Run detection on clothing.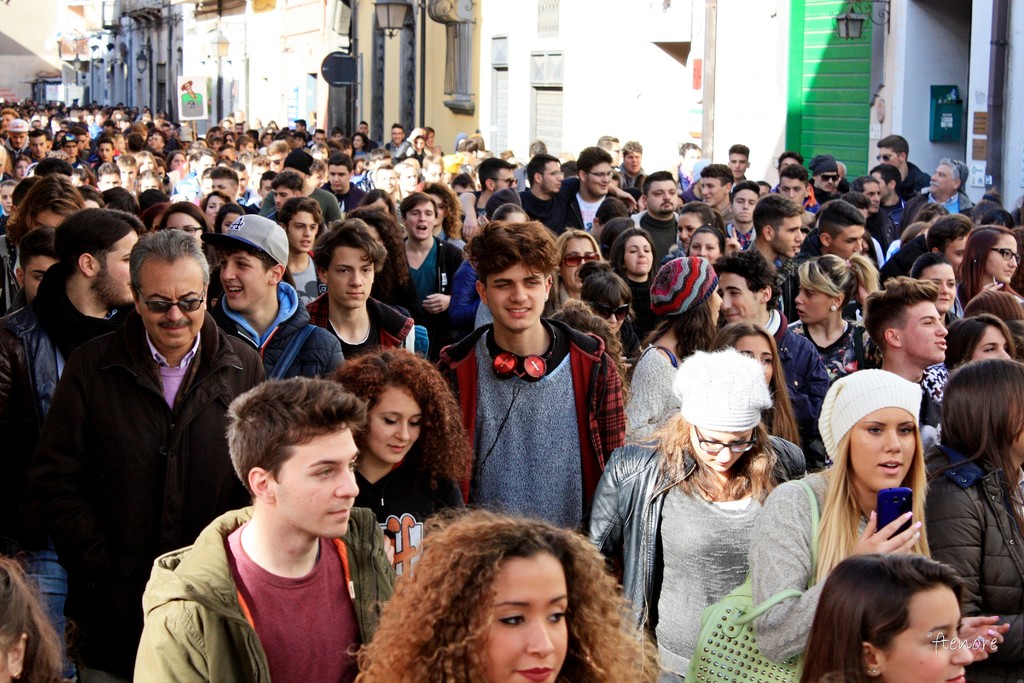
Result: <box>725,220,751,258</box>.
